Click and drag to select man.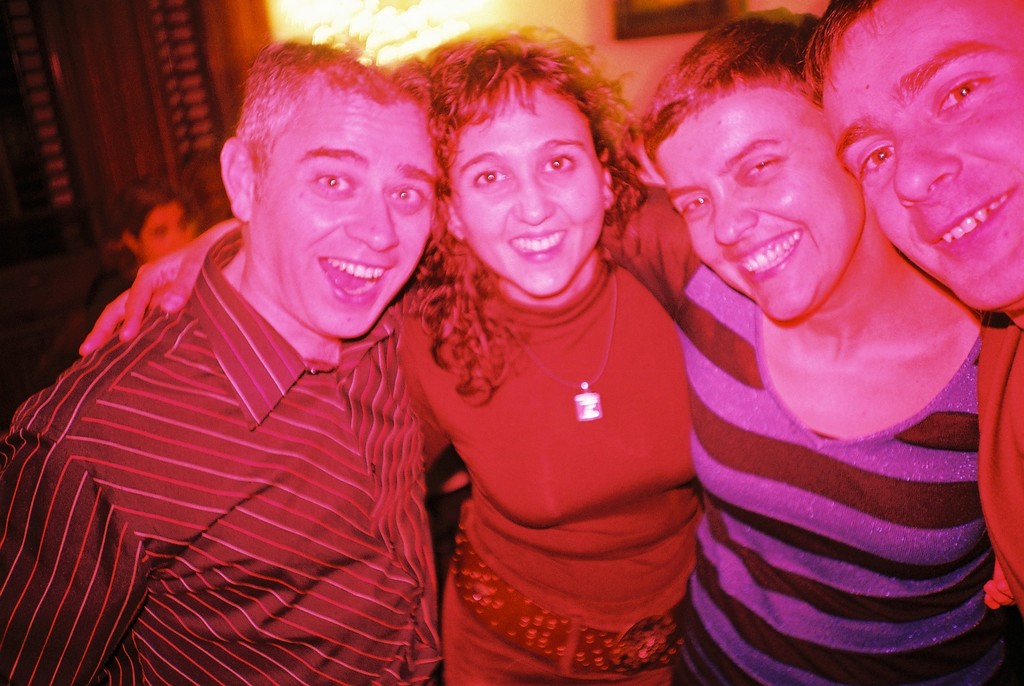
Selection: 1/31/450/685.
